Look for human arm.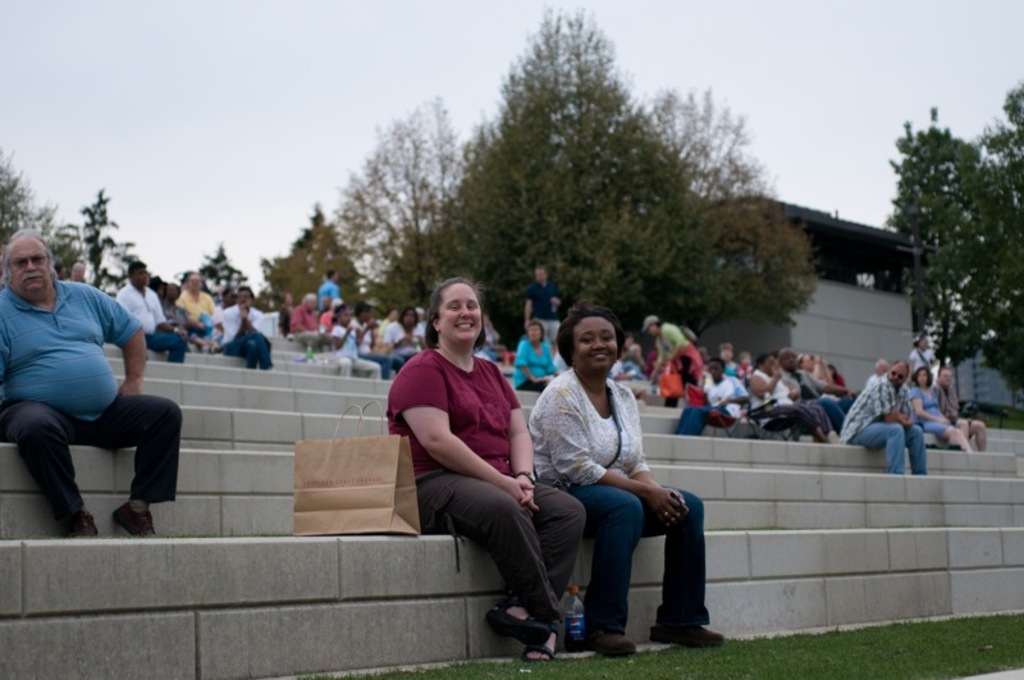
Found: [539, 388, 687, 526].
